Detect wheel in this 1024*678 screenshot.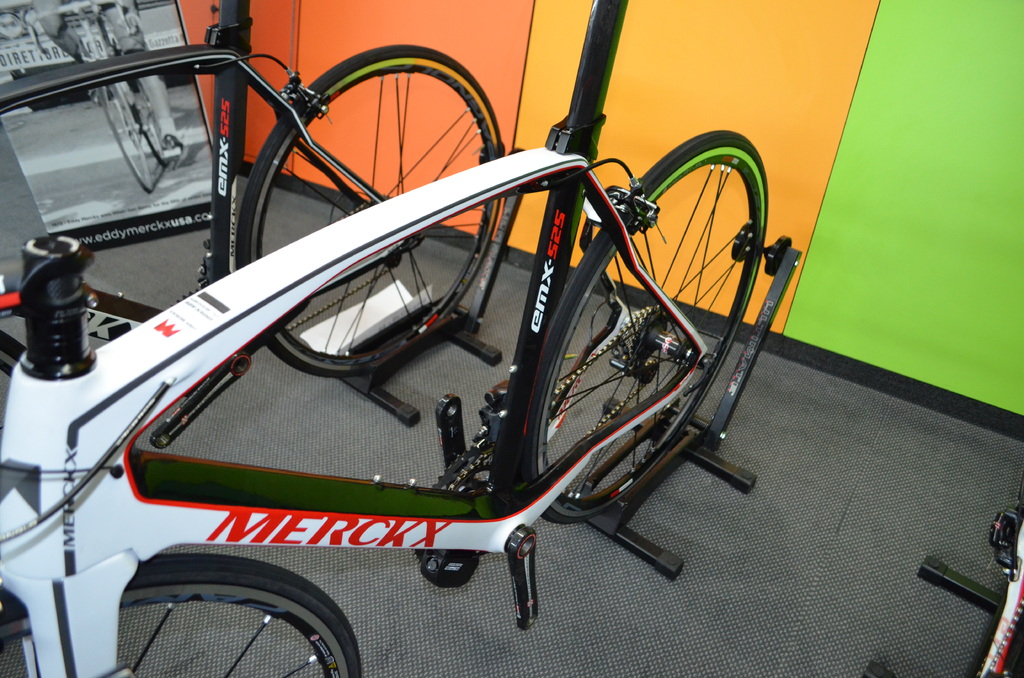
Detection: 131,81,163,166.
